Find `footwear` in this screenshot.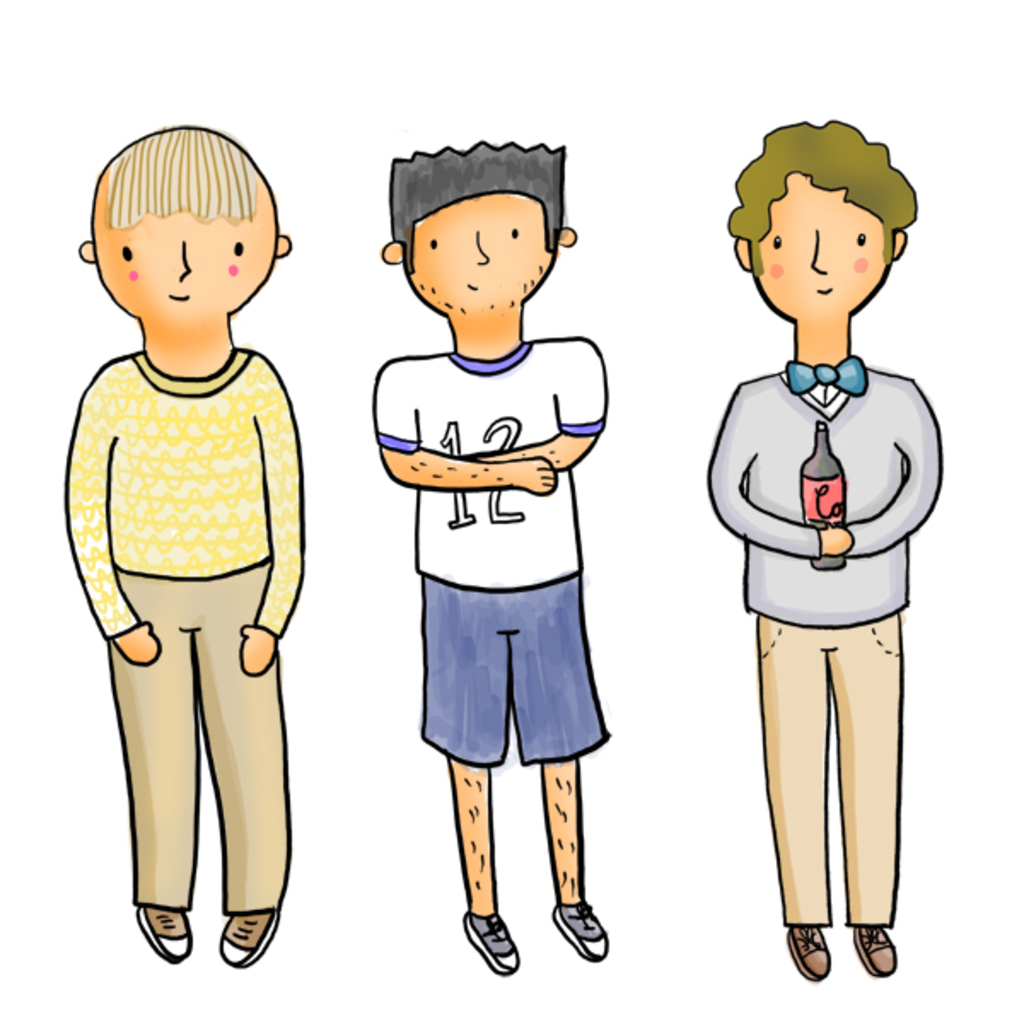
The bounding box for `footwear` is (left=857, top=922, right=898, bottom=983).
